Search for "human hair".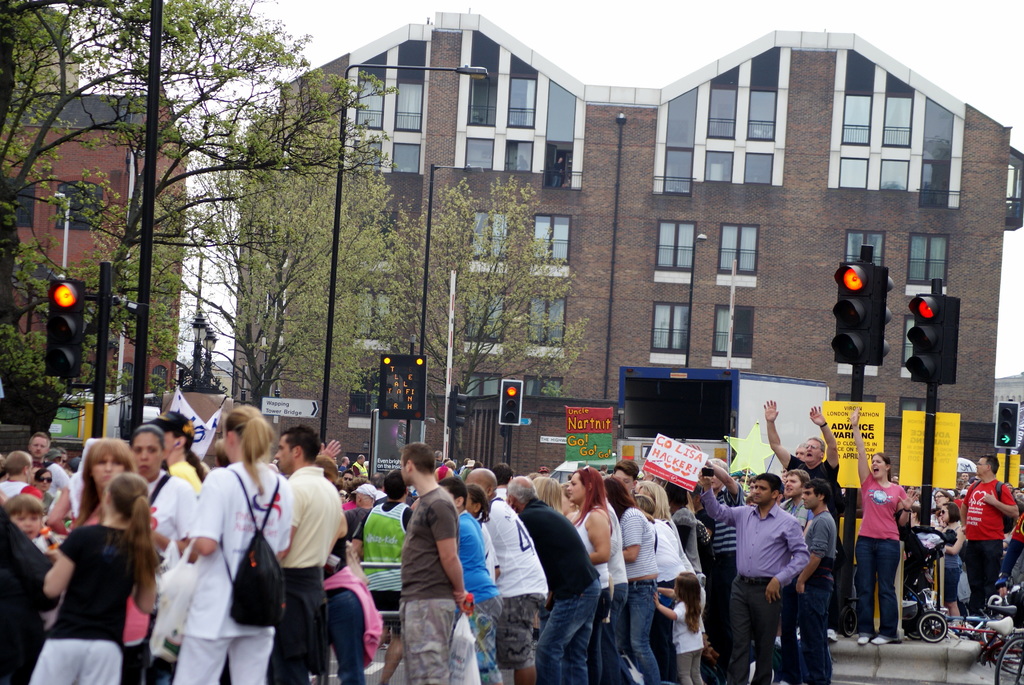
Found at x1=221, y1=402, x2=276, y2=494.
